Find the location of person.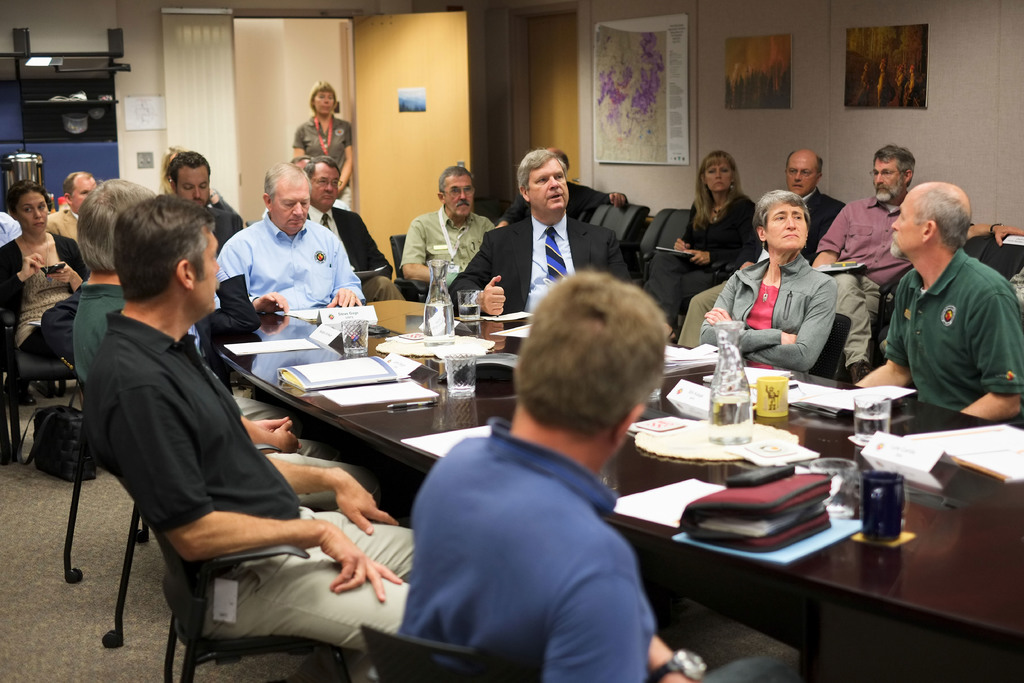
Location: pyautogui.locateOnScreen(811, 142, 1023, 393).
